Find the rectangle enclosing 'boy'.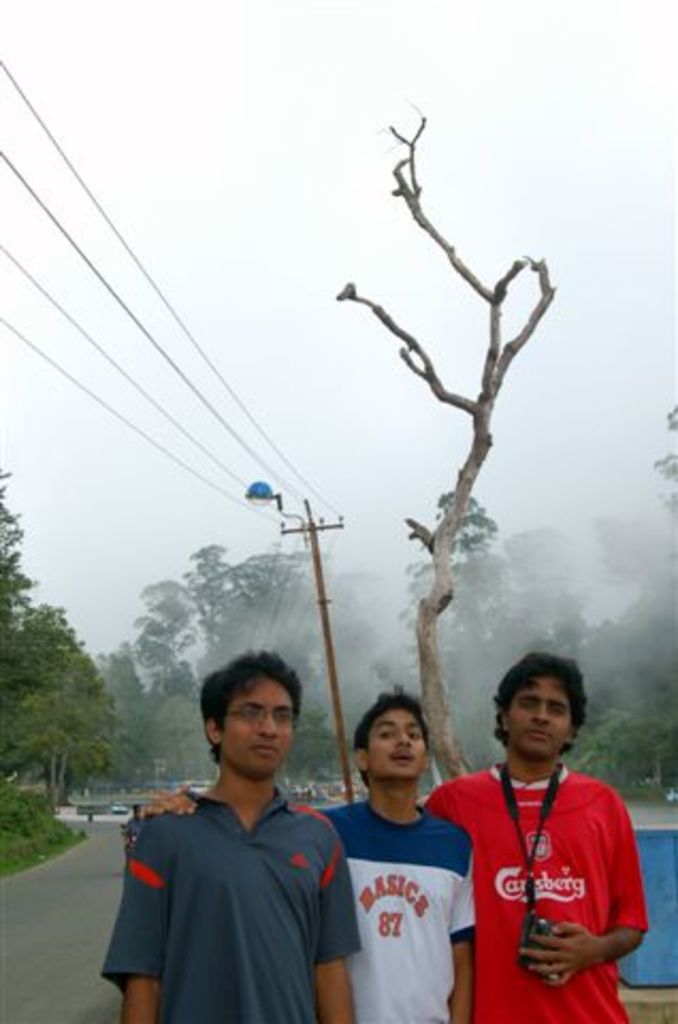
select_region(107, 649, 367, 1022).
